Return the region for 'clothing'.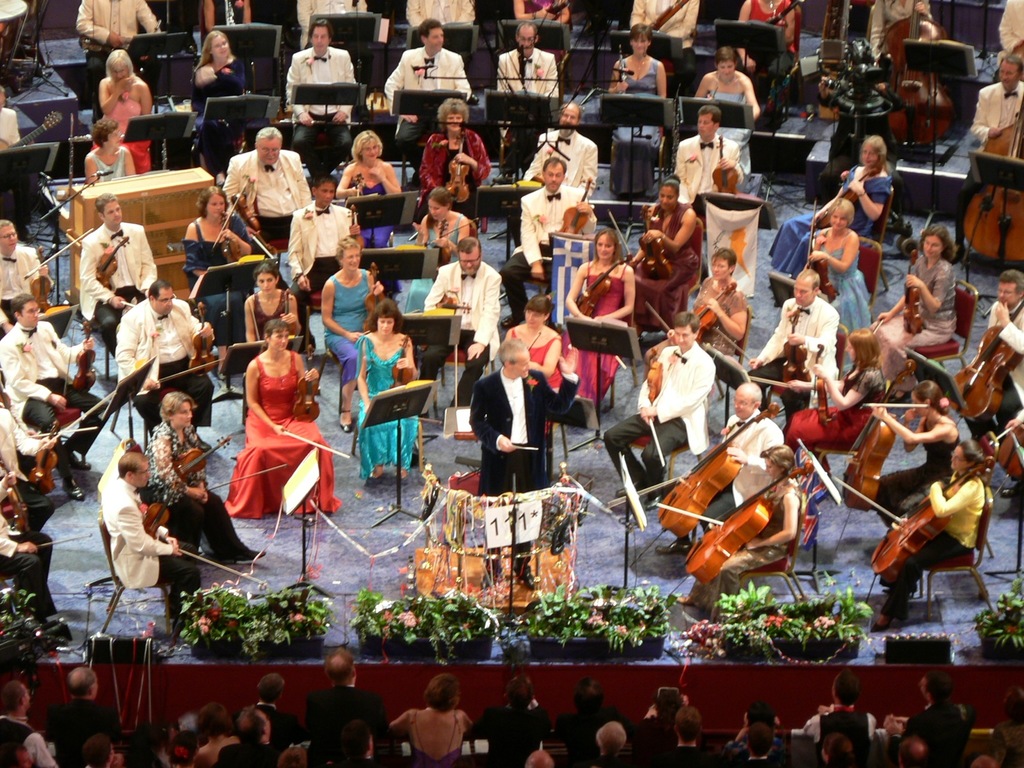
(221,349,323,534).
